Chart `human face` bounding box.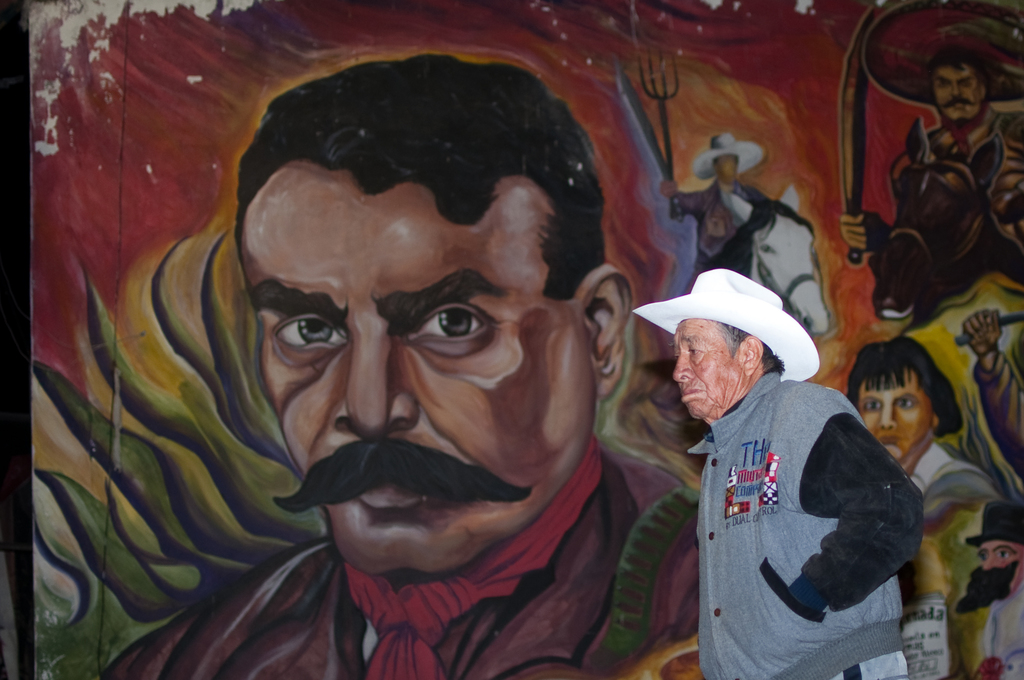
Charted: [x1=946, y1=61, x2=985, y2=115].
